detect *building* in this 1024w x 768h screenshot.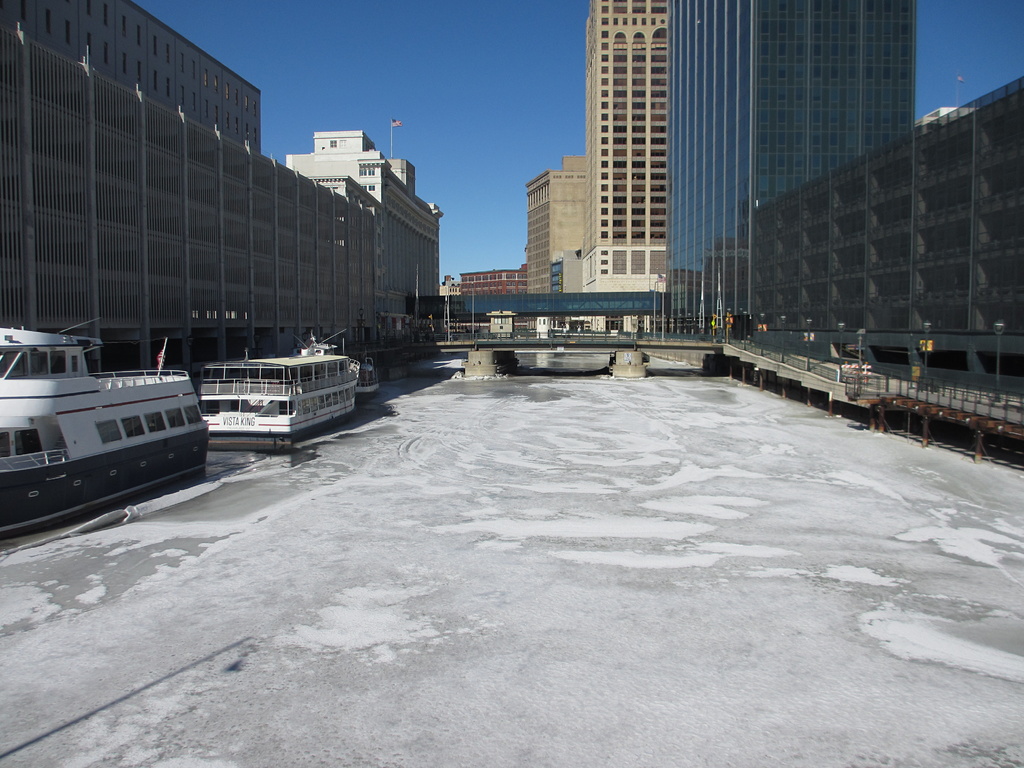
Detection: l=525, t=159, r=584, b=297.
